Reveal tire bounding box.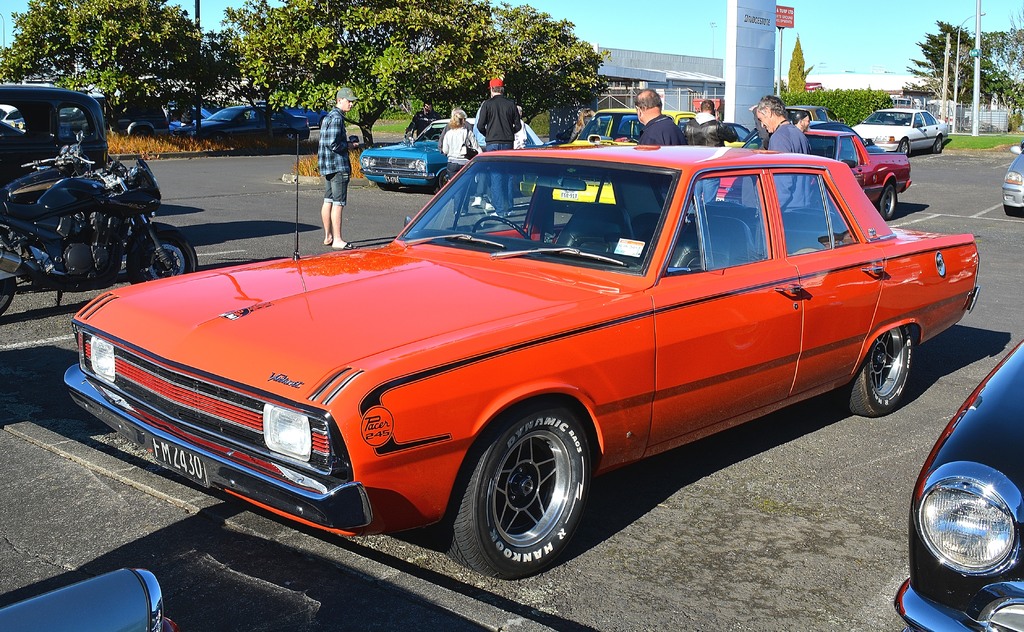
Revealed: locate(819, 323, 908, 422).
